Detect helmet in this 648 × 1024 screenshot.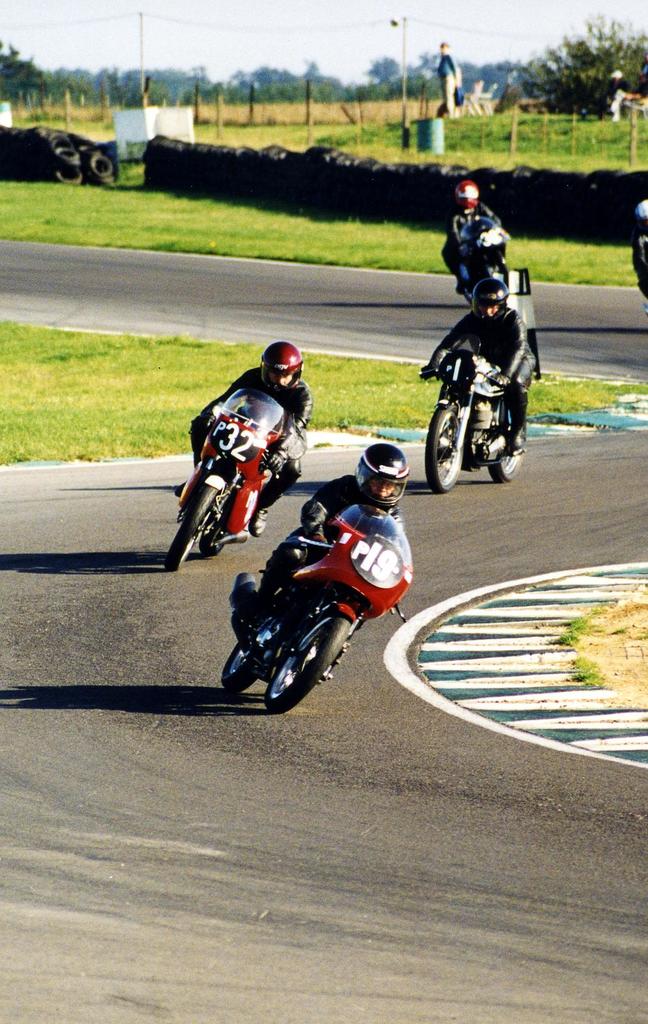
Detection: bbox(457, 183, 484, 216).
